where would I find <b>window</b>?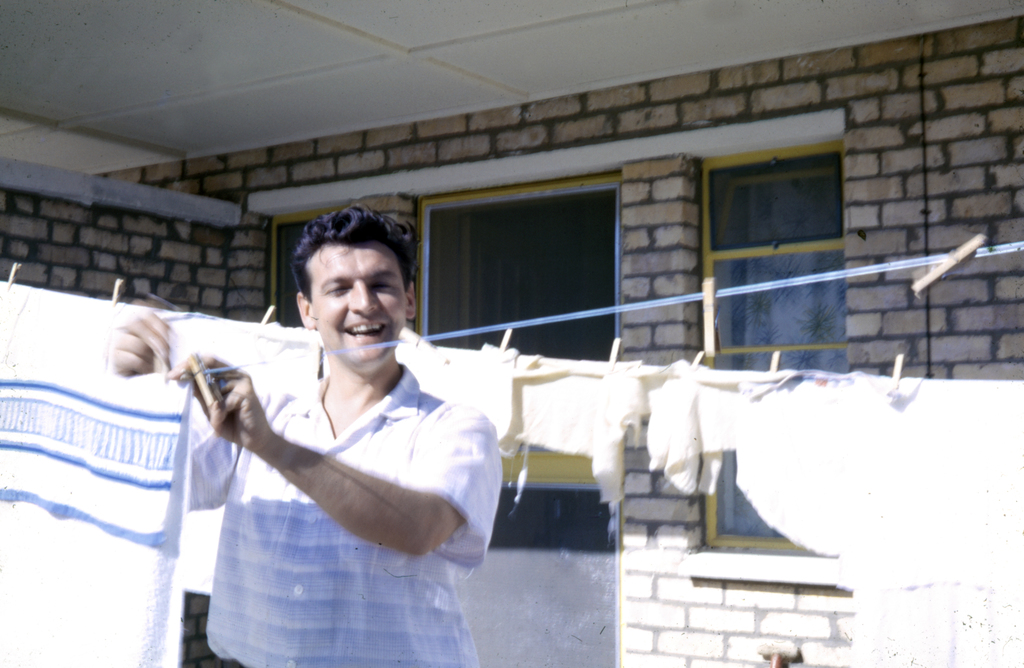
At rect(707, 141, 845, 370).
